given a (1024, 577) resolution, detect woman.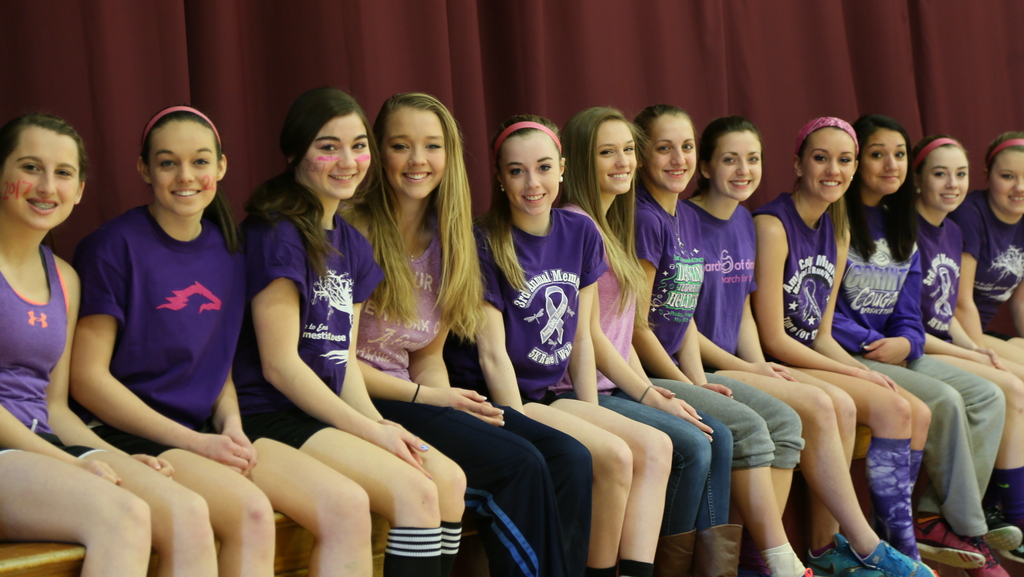
l=437, t=111, r=671, b=576.
